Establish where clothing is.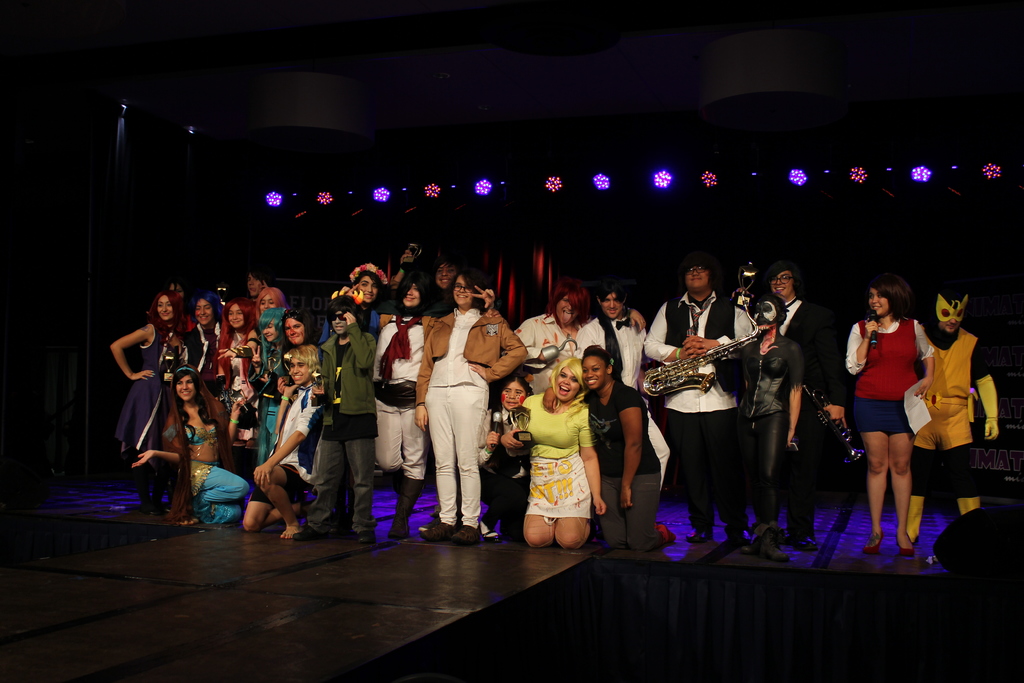
Established at detection(187, 325, 226, 386).
